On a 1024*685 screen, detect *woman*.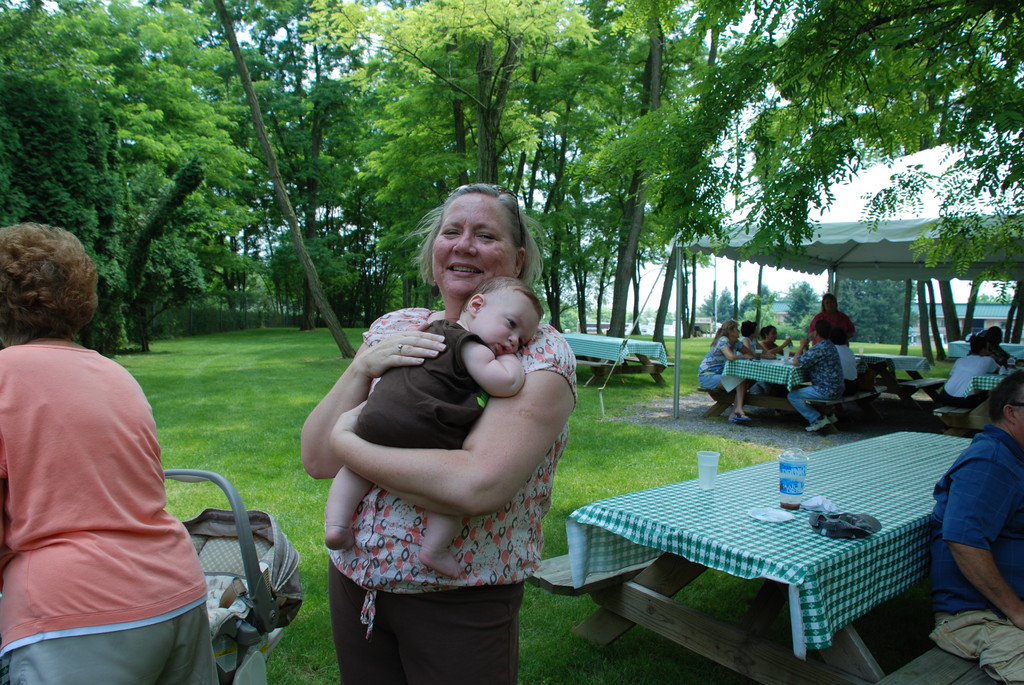
<box>758,323,794,353</box>.
